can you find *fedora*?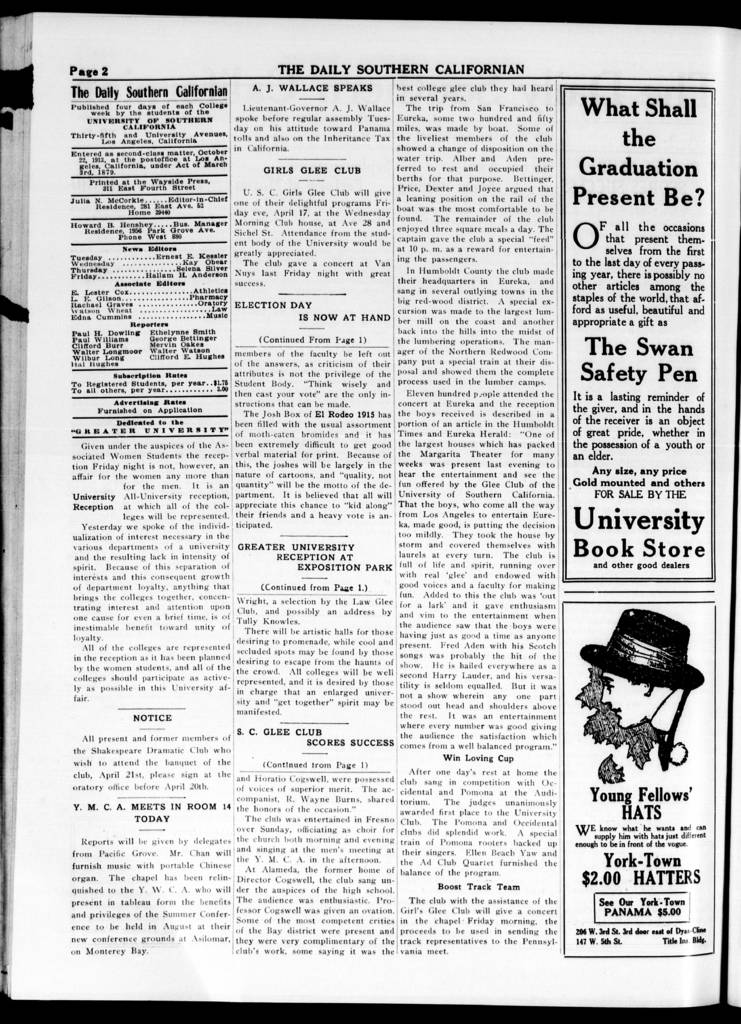
Yes, bounding box: bbox=(578, 602, 703, 686).
